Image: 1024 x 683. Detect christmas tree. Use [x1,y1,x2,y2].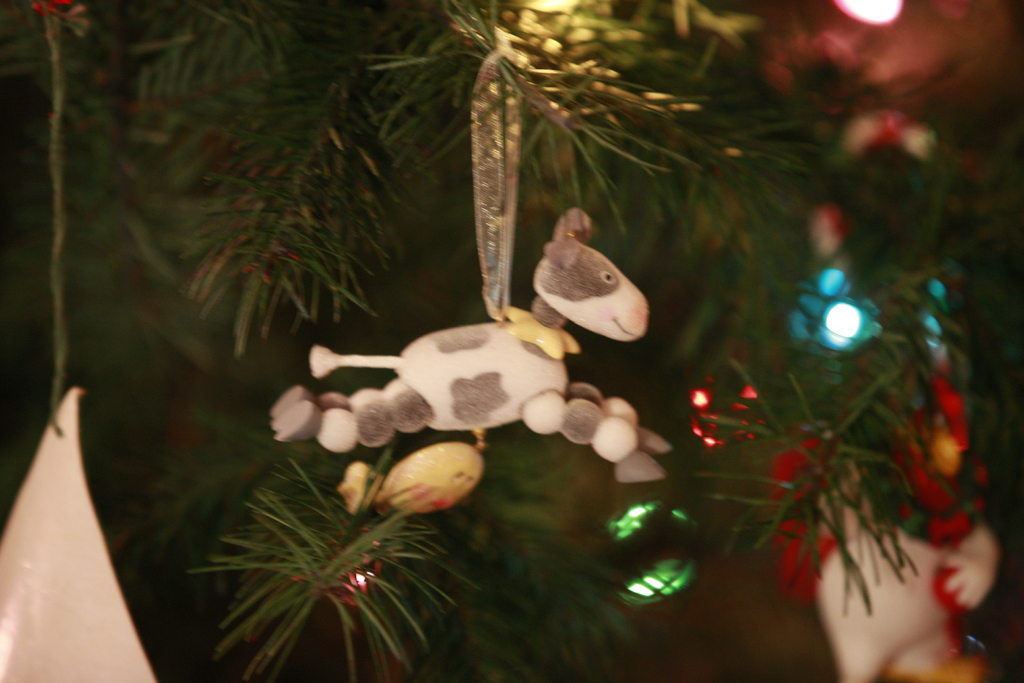
[1,0,1023,682].
